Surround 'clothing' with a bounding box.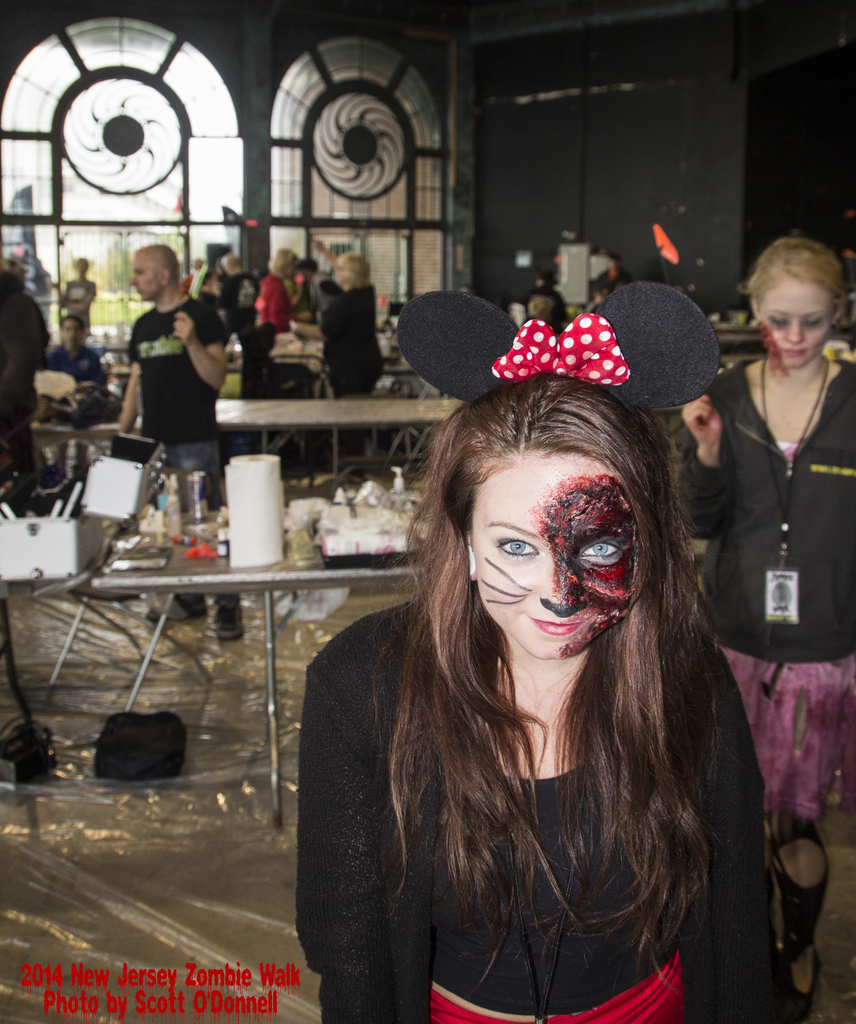
bbox(324, 278, 384, 390).
